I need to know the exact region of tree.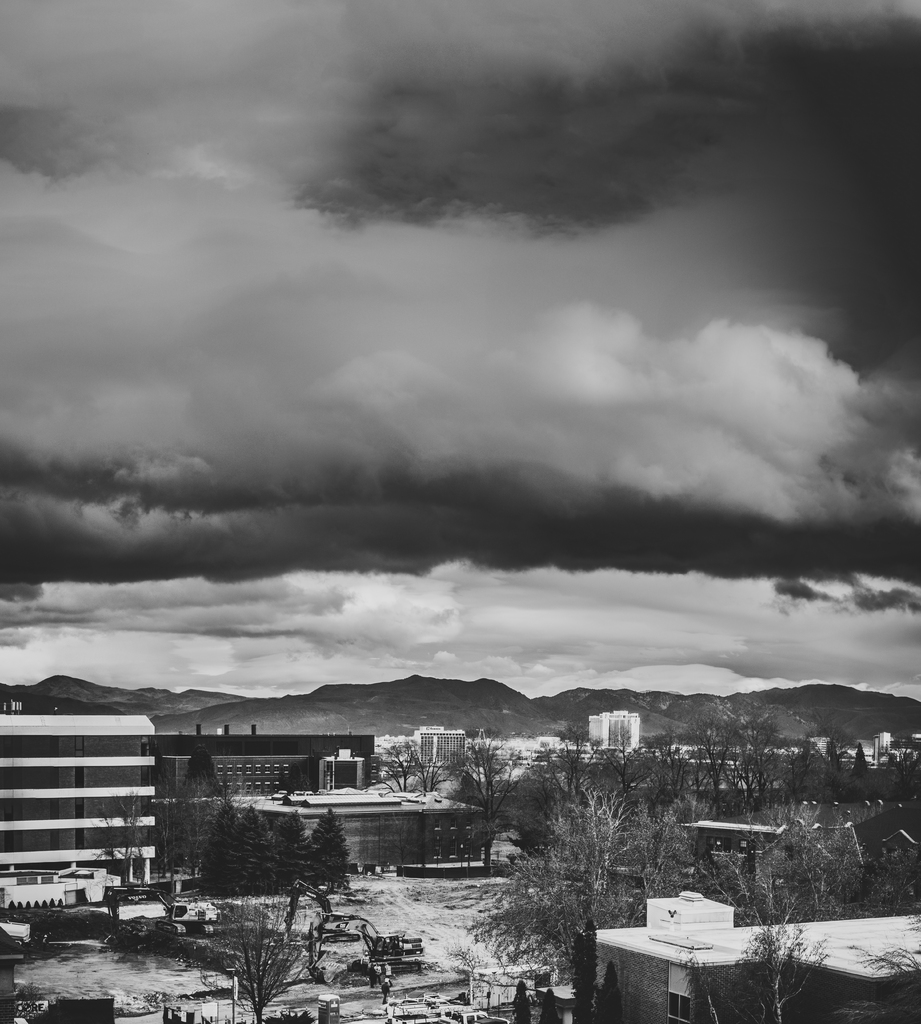
Region: 119:792:152:879.
